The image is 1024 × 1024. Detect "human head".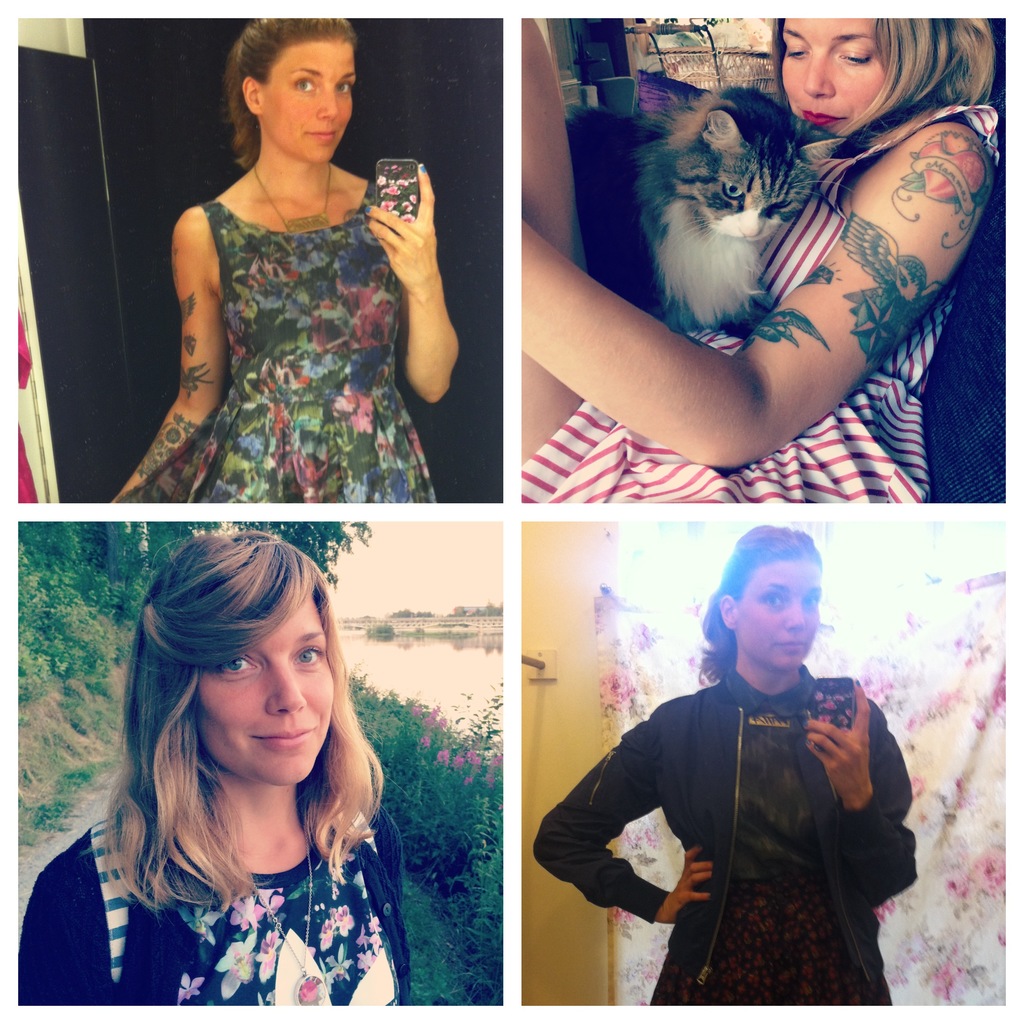
Detection: Rect(710, 552, 851, 698).
